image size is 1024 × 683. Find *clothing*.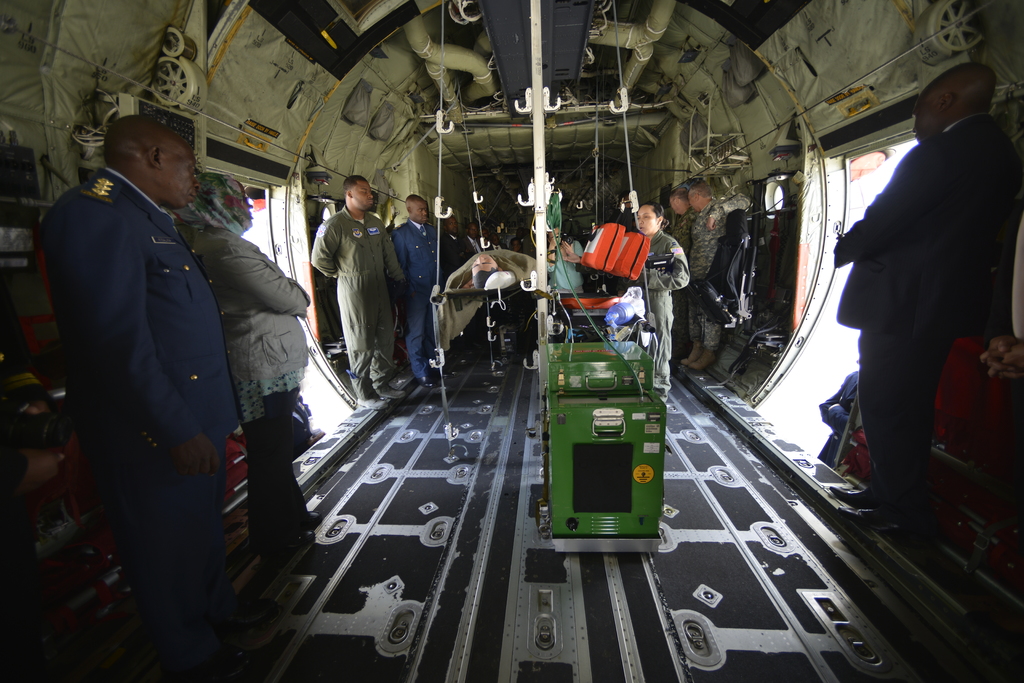
crop(438, 221, 477, 282).
